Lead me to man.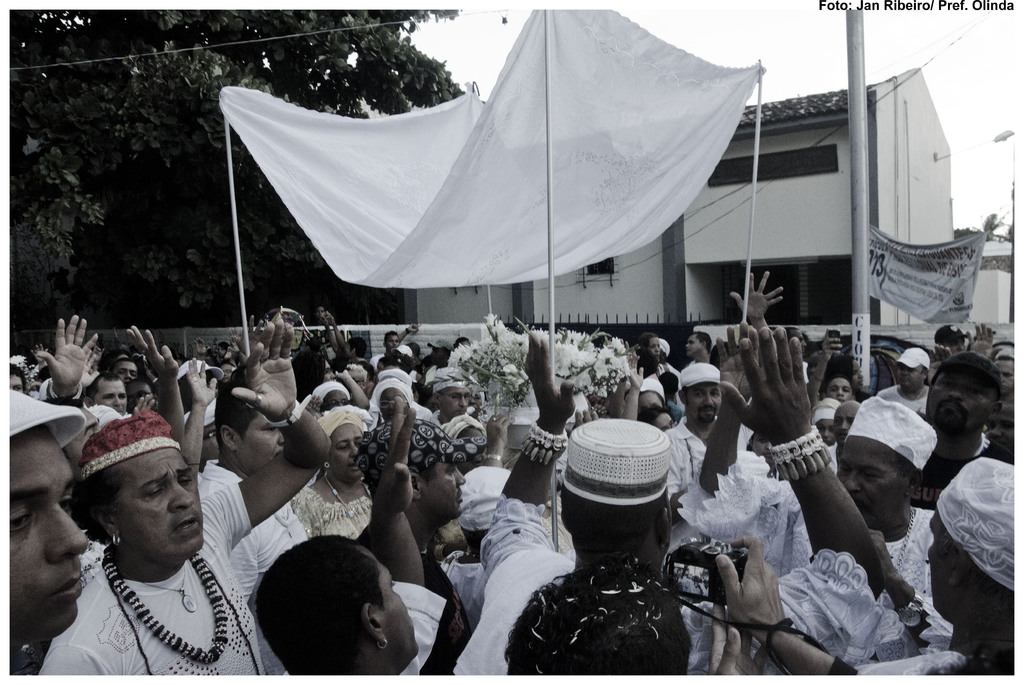
Lead to 90,363,132,408.
